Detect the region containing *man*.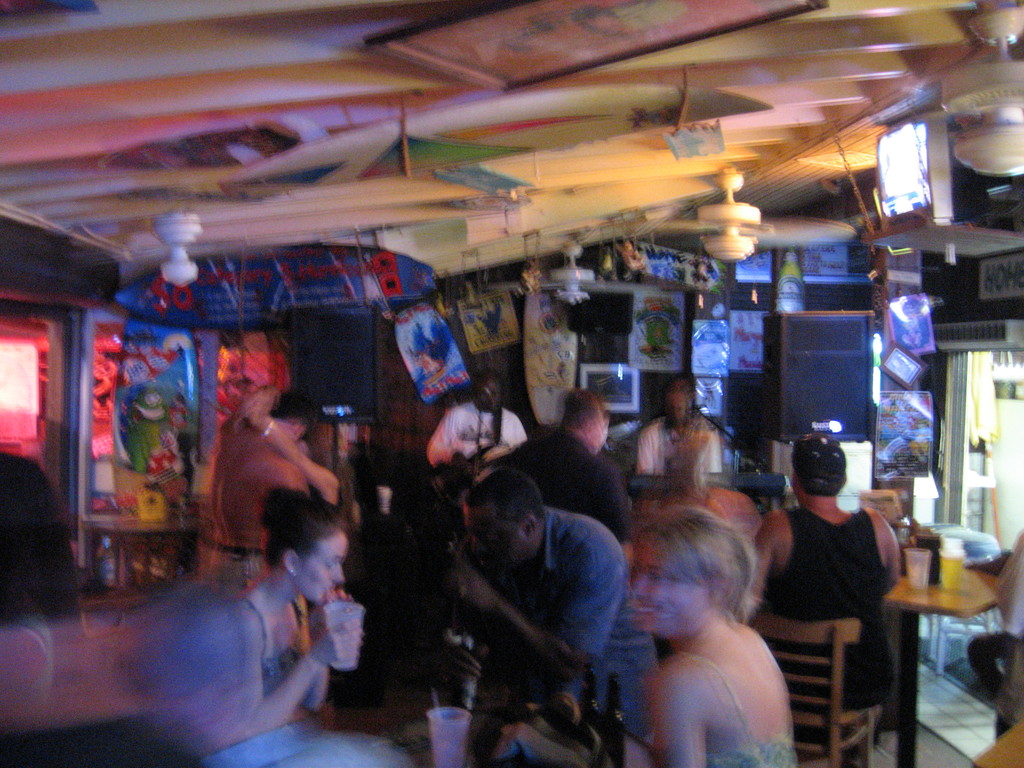
Rect(742, 435, 899, 767).
